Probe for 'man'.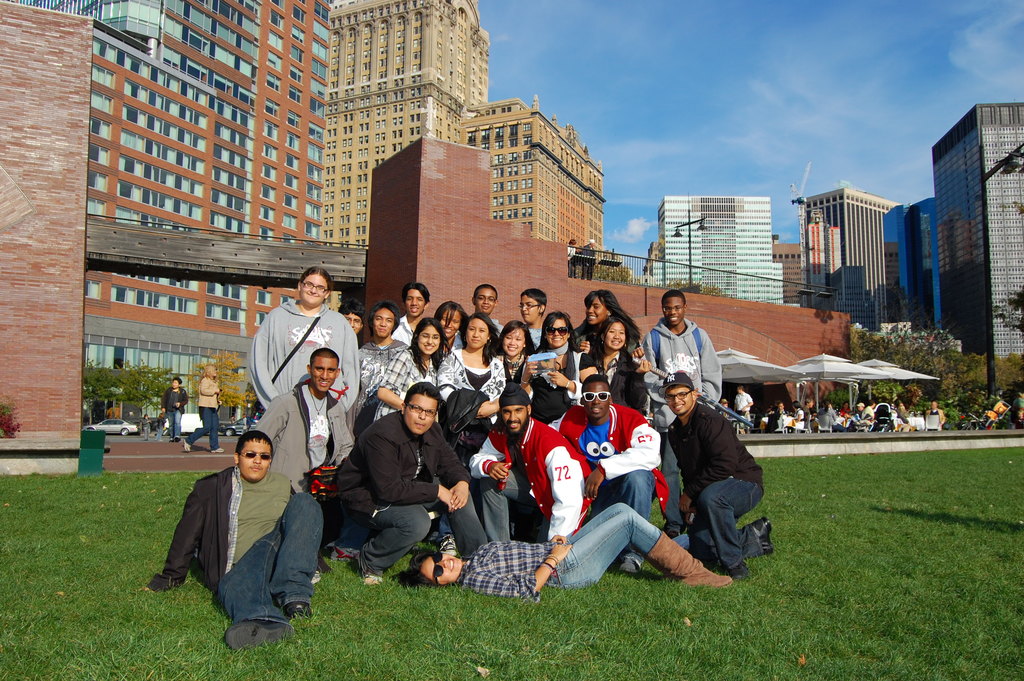
Probe result: region(397, 275, 436, 347).
